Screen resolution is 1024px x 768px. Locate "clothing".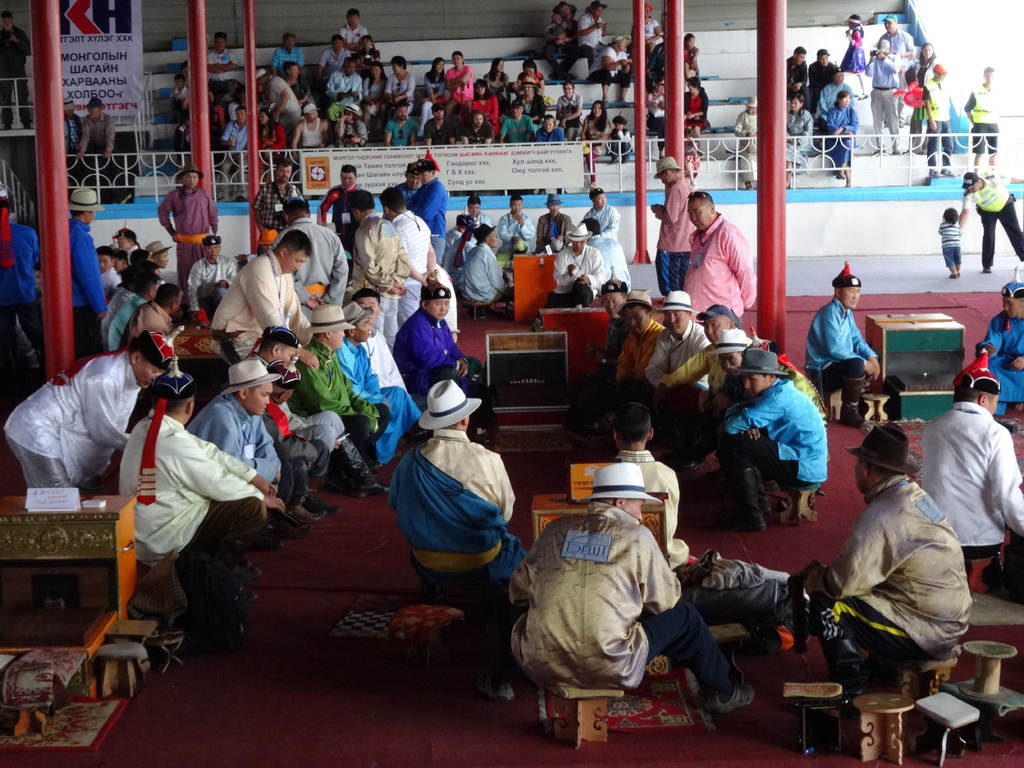
{"left": 189, "top": 256, "right": 235, "bottom": 312}.
